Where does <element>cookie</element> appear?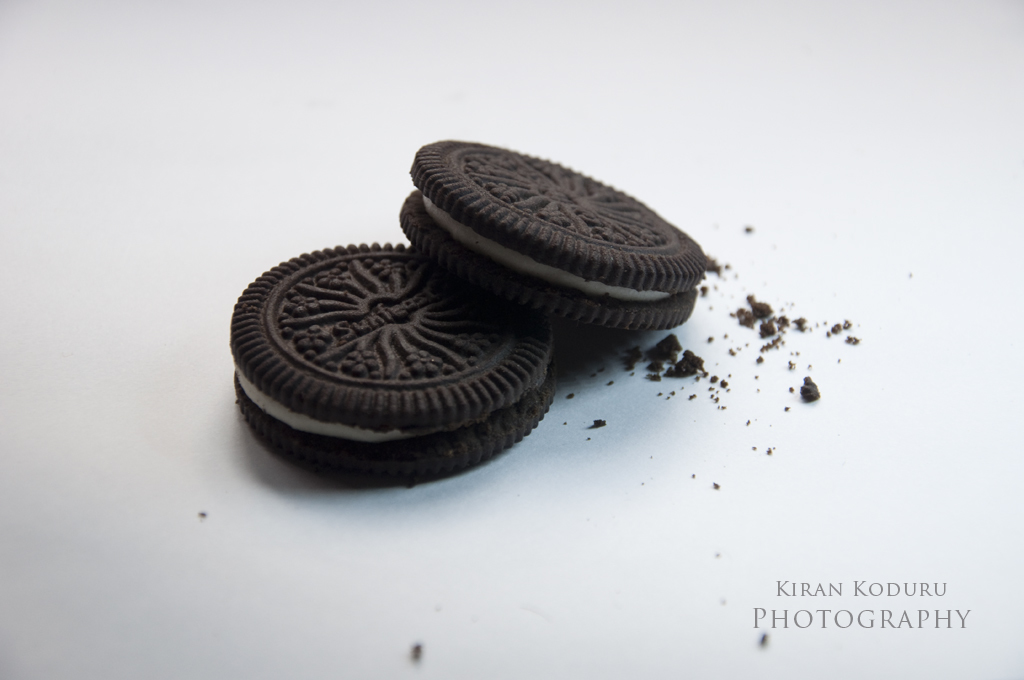
Appears at rect(393, 141, 707, 332).
